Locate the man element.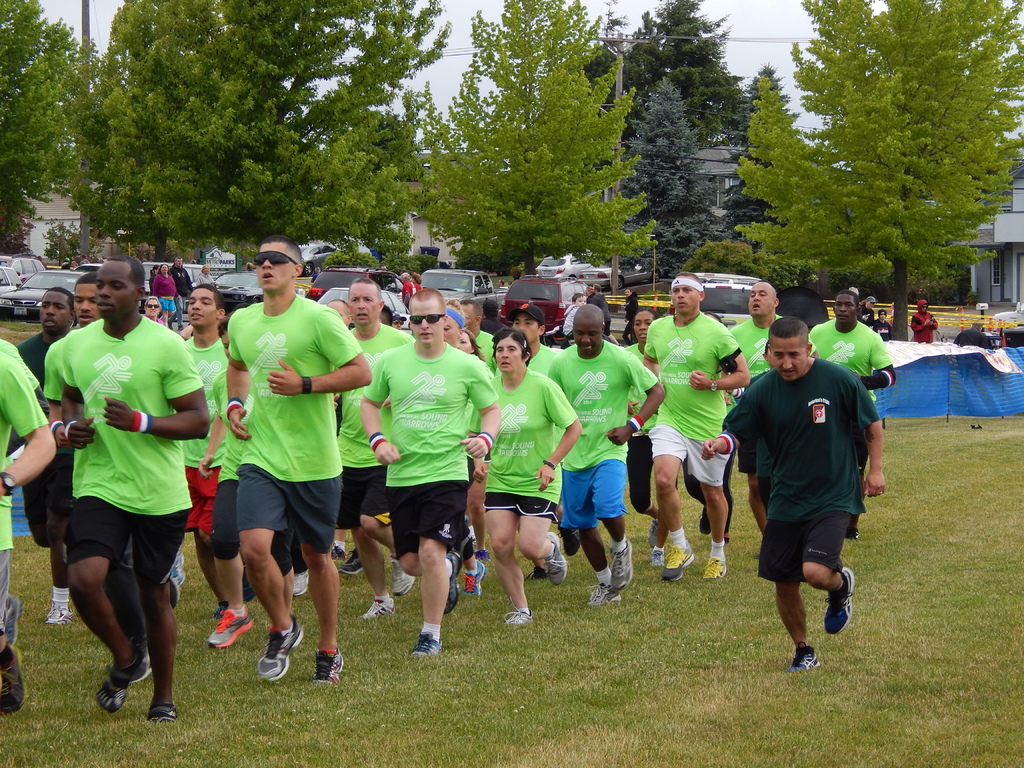
Element bbox: [38, 259, 214, 723].
